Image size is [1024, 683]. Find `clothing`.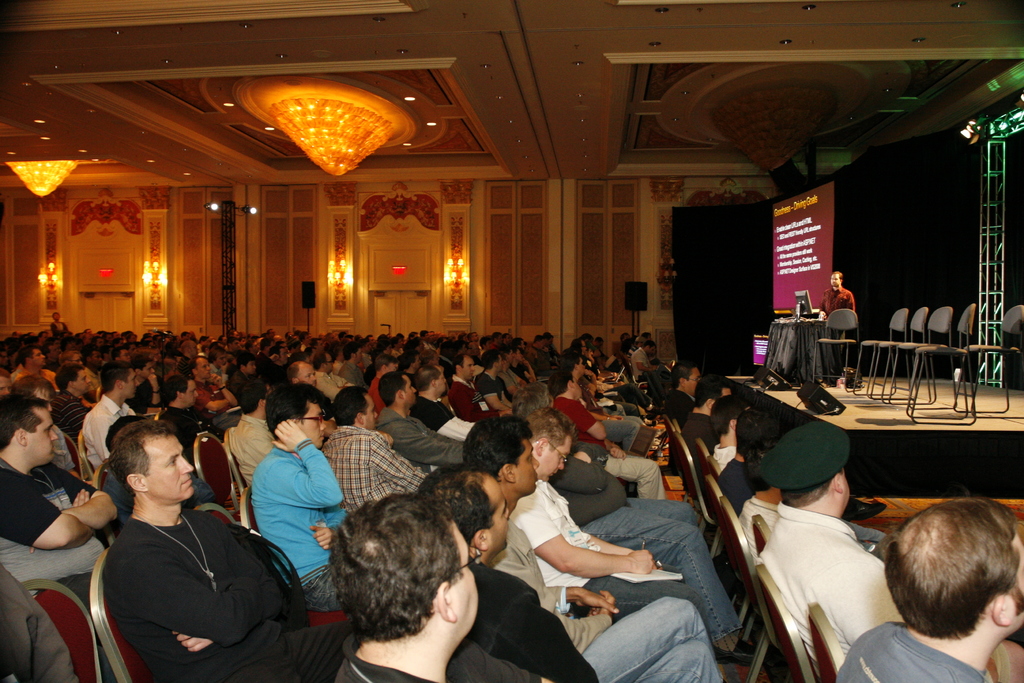
<box>122,374,159,416</box>.
